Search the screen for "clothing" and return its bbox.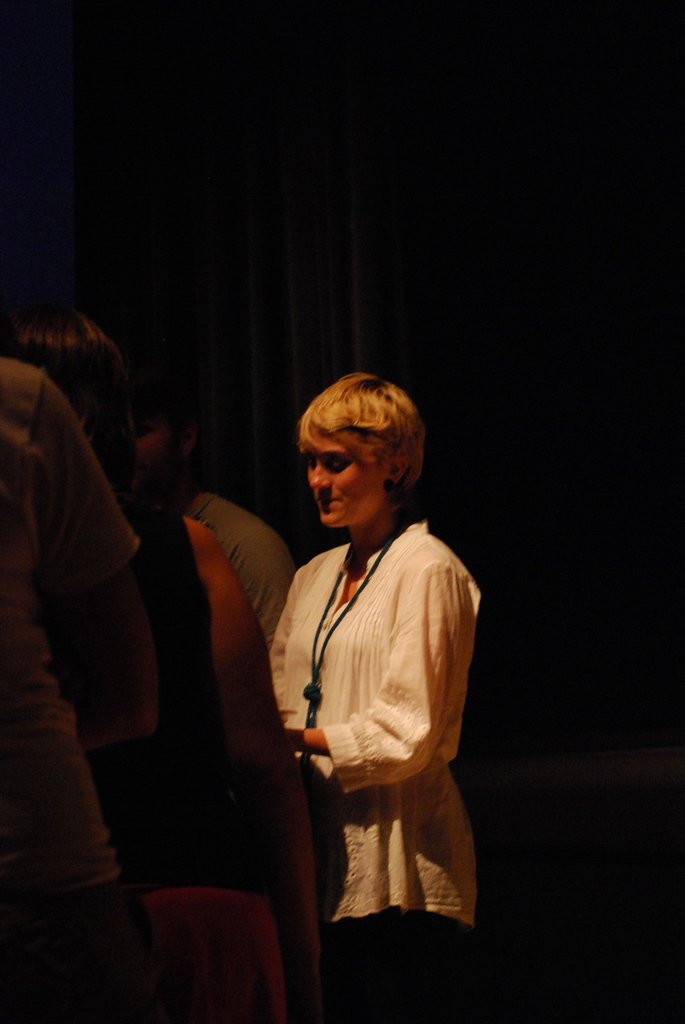
Found: [x1=86, y1=500, x2=278, y2=1023].
